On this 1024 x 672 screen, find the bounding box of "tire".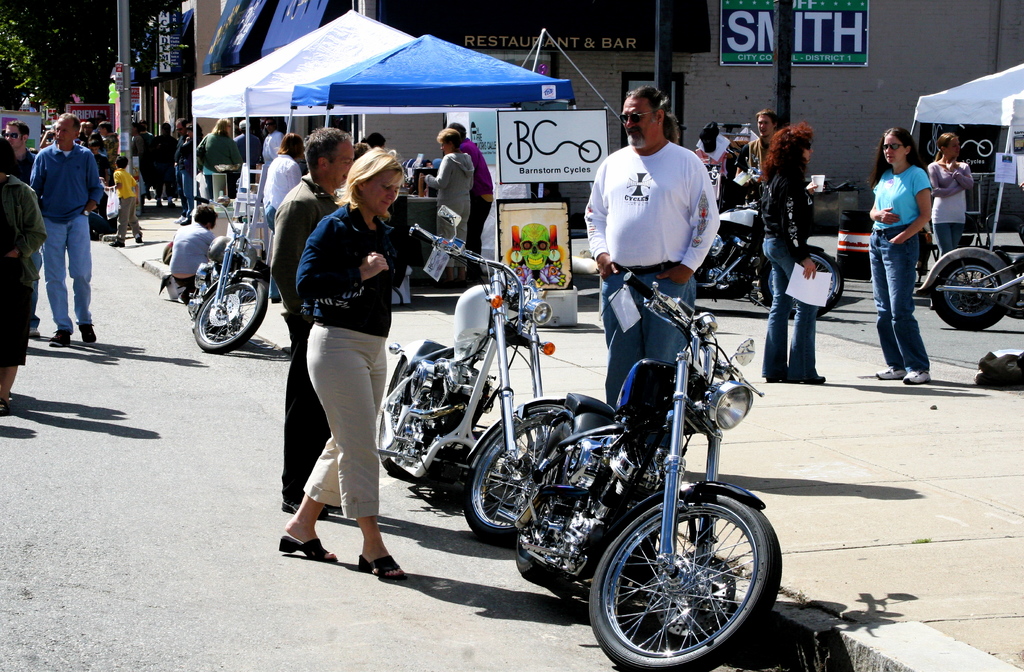
Bounding box: (936, 258, 1005, 327).
